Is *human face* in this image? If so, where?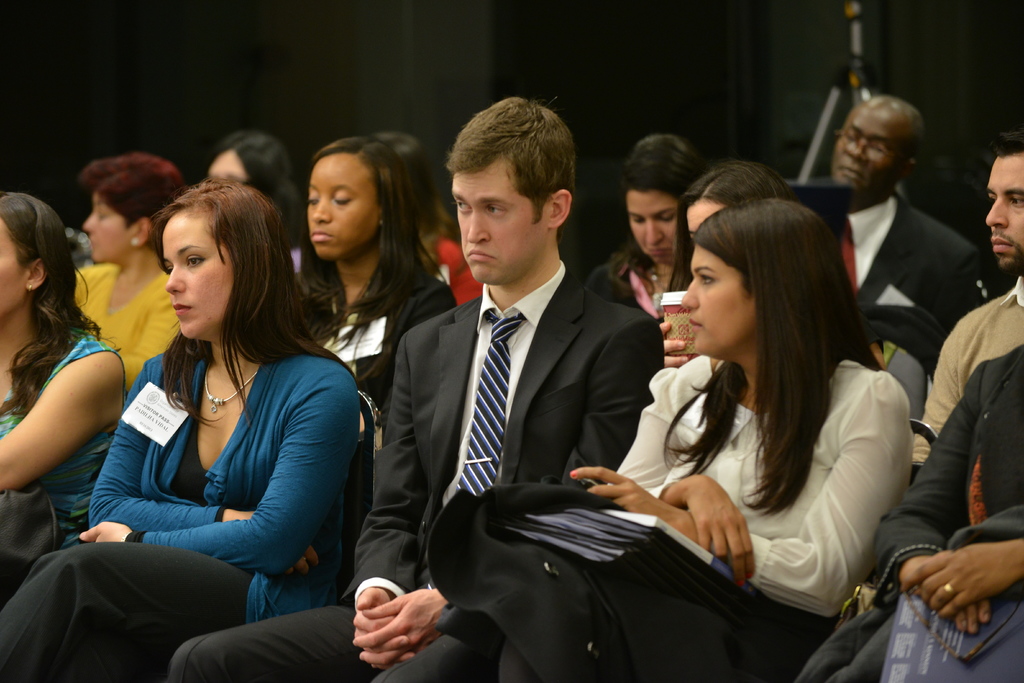
Yes, at <box>83,193,129,264</box>.
